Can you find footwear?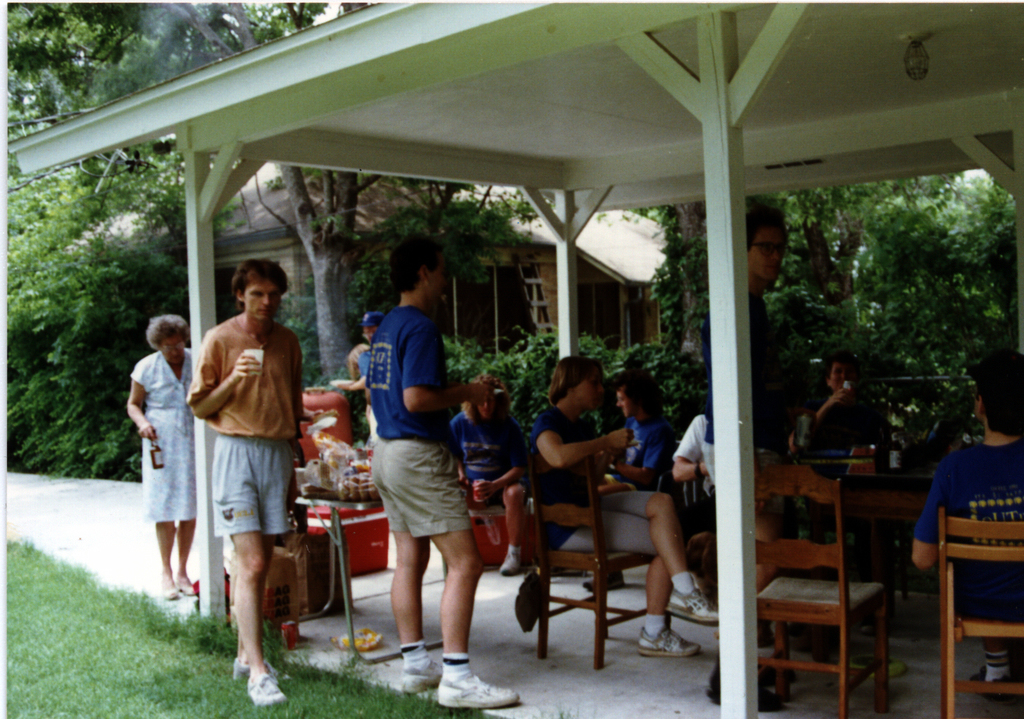
Yes, bounding box: [left=240, top=660, right=292, bottom=708].
